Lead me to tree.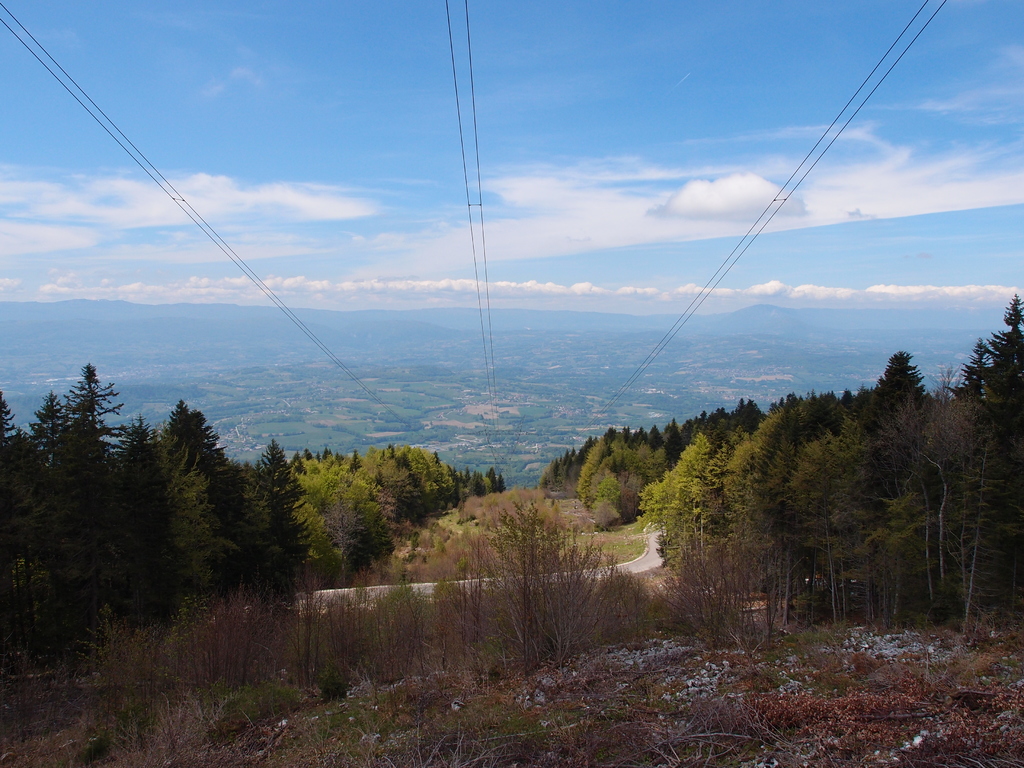
Lead to [110,405,179,628].
